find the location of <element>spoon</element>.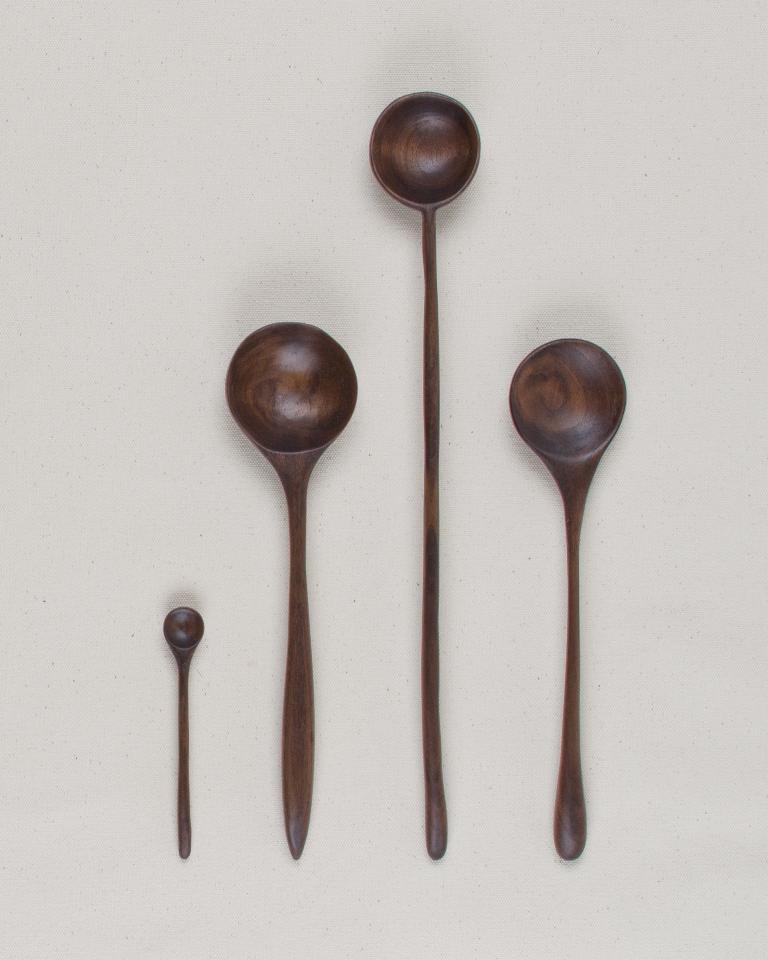
Location: x1=511 y1=337 x2=626 y2=856.
